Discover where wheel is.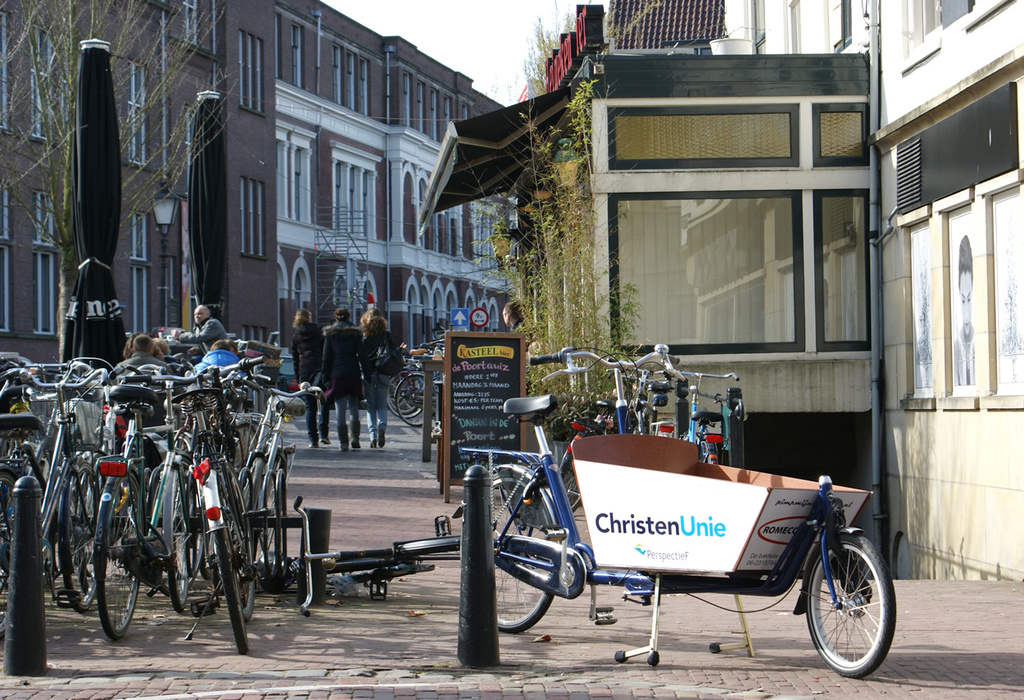
Discovered at x1=394, y1=371, x2=435, y2=427.
